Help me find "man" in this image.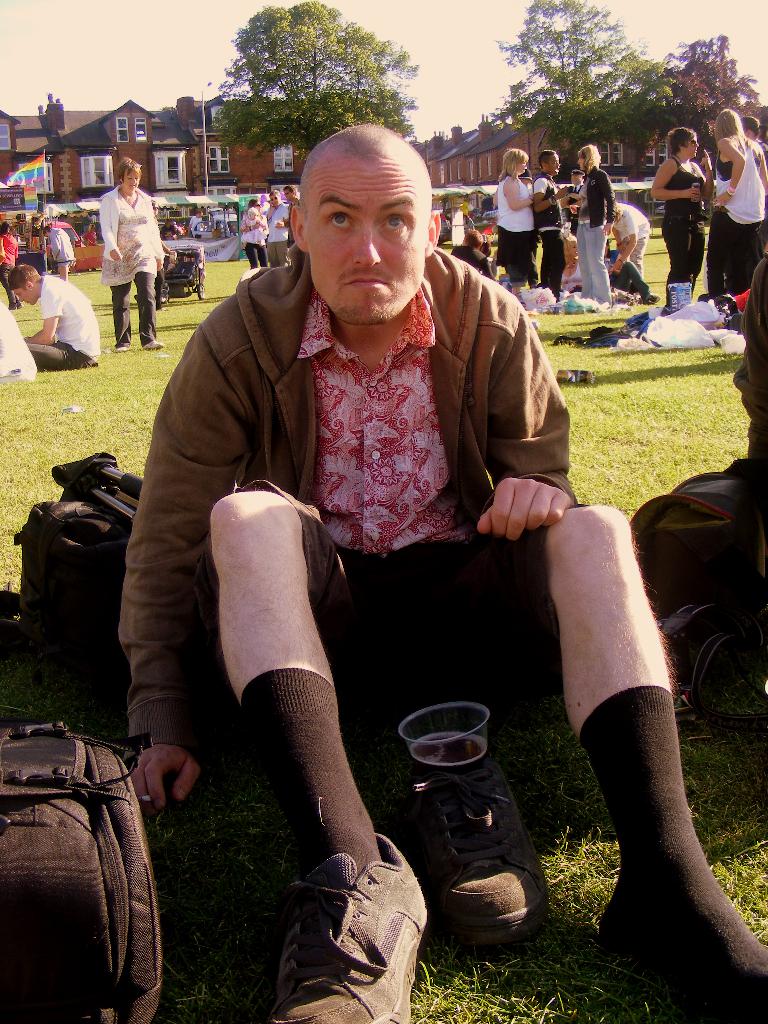
Found it: <region>14, 238, 88, 353</region>.
